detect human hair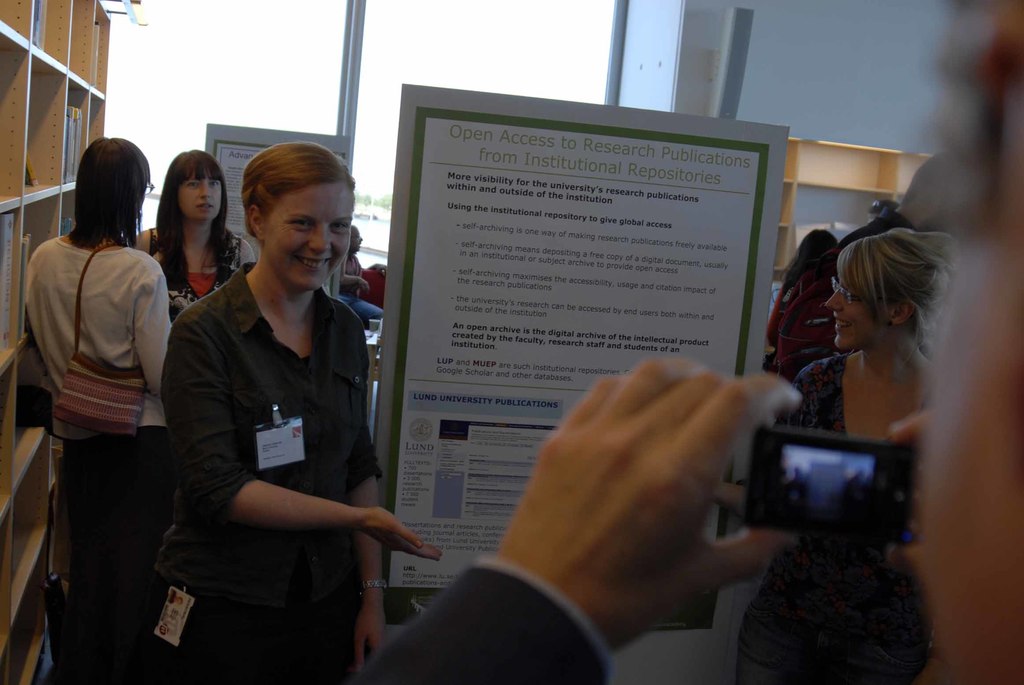
locate(803, 219, 949, 382)
